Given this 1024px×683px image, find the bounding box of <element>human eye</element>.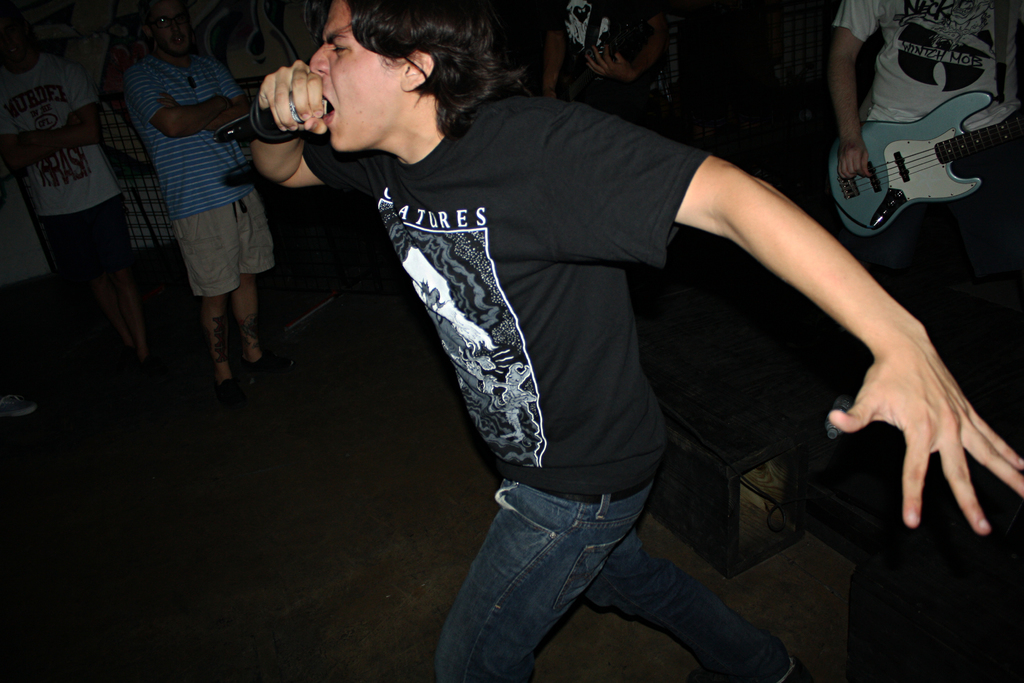
177:16:188:22.
